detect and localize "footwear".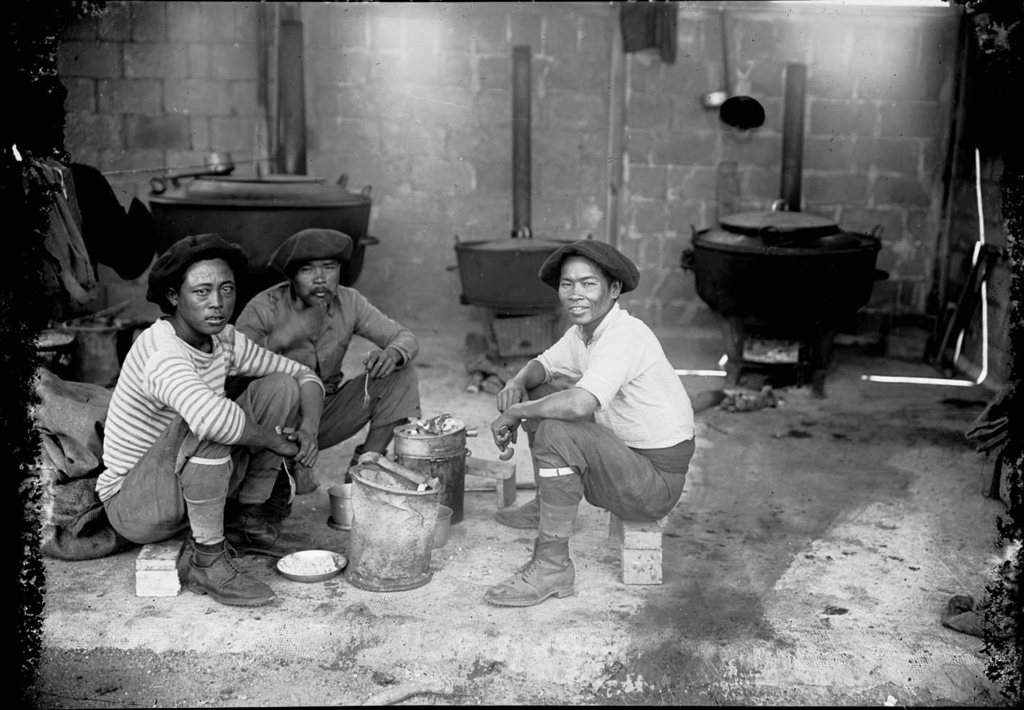
Localized at box(247, 520, 318, 559).
